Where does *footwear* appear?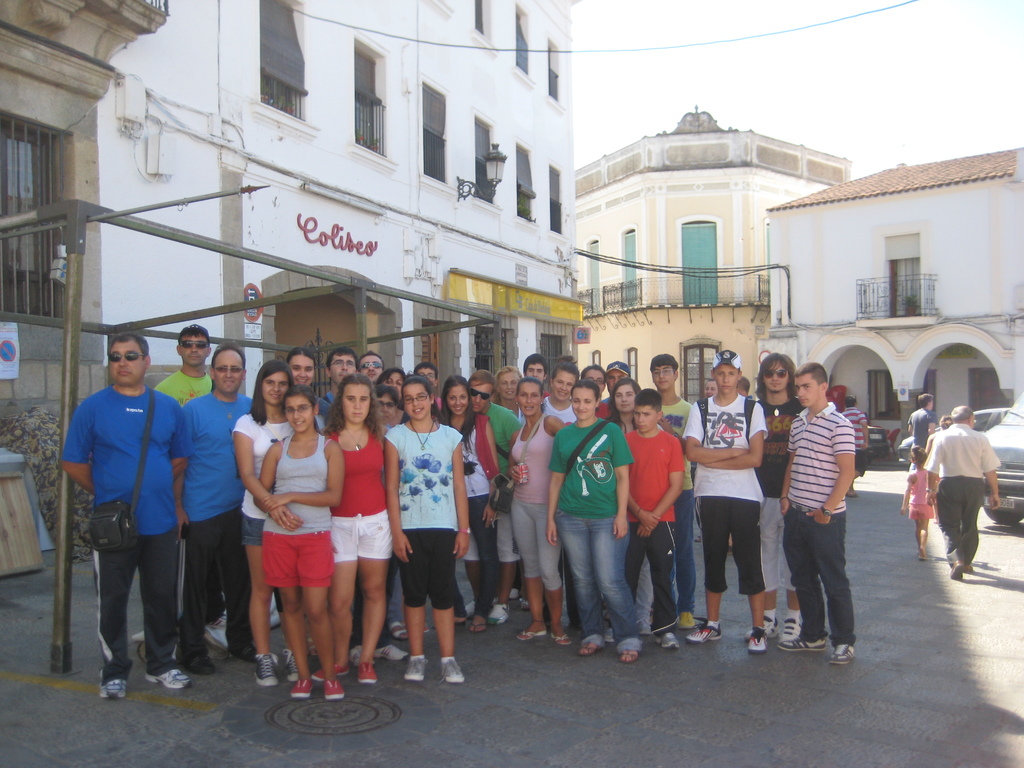
Appears at bbox=[436, 660, 468, 685].
